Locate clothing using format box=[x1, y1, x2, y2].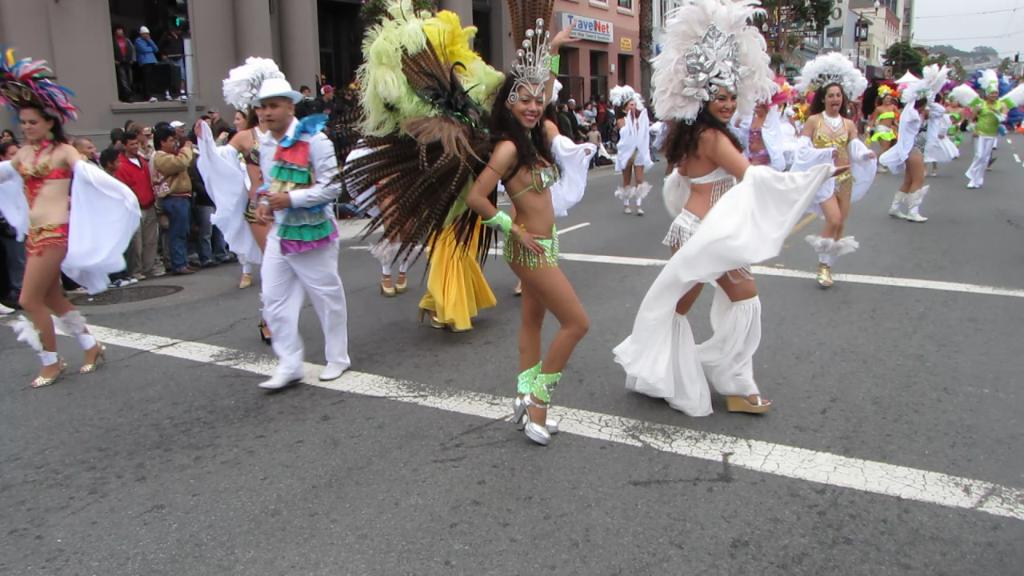
box=[164, 150, 196, 192].
